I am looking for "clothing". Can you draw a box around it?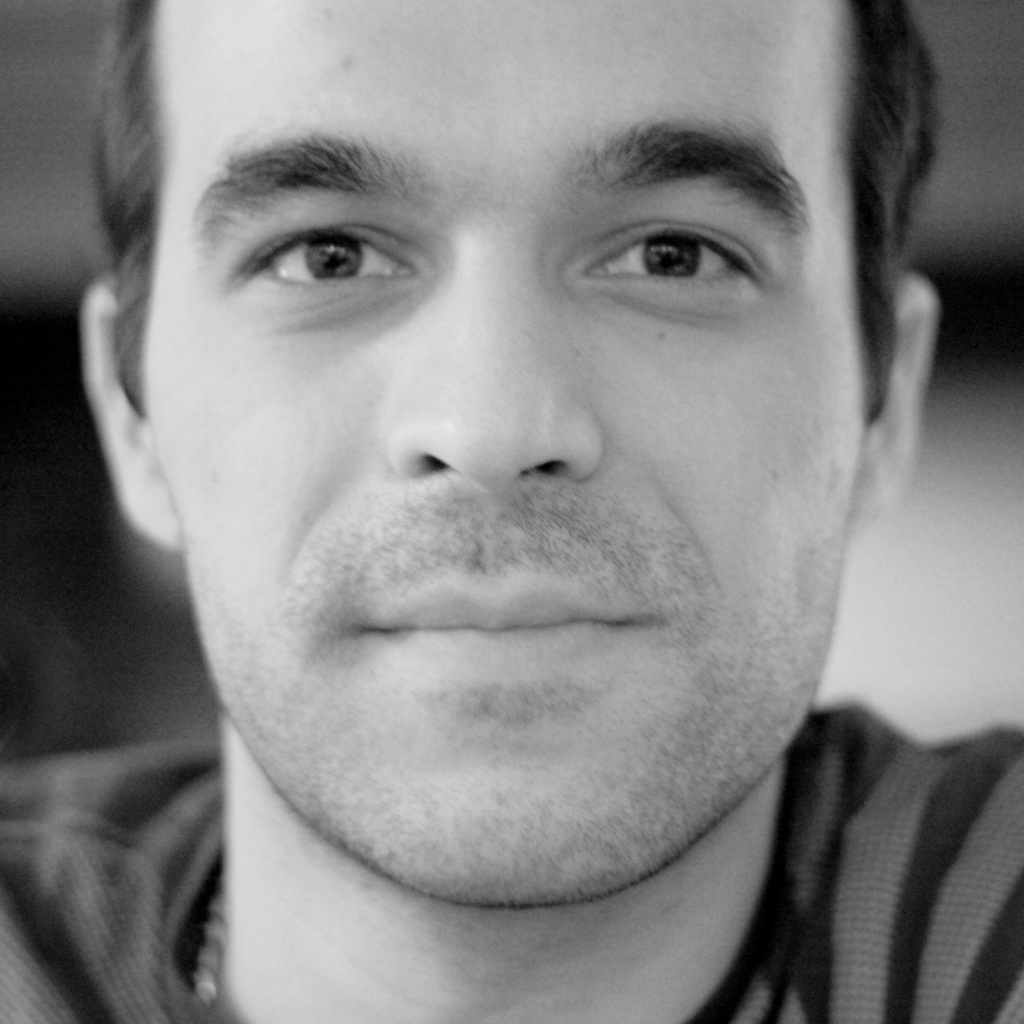
Sure, the bounding box is [x1=0, y1=696, x2=1023, y2=1015].
